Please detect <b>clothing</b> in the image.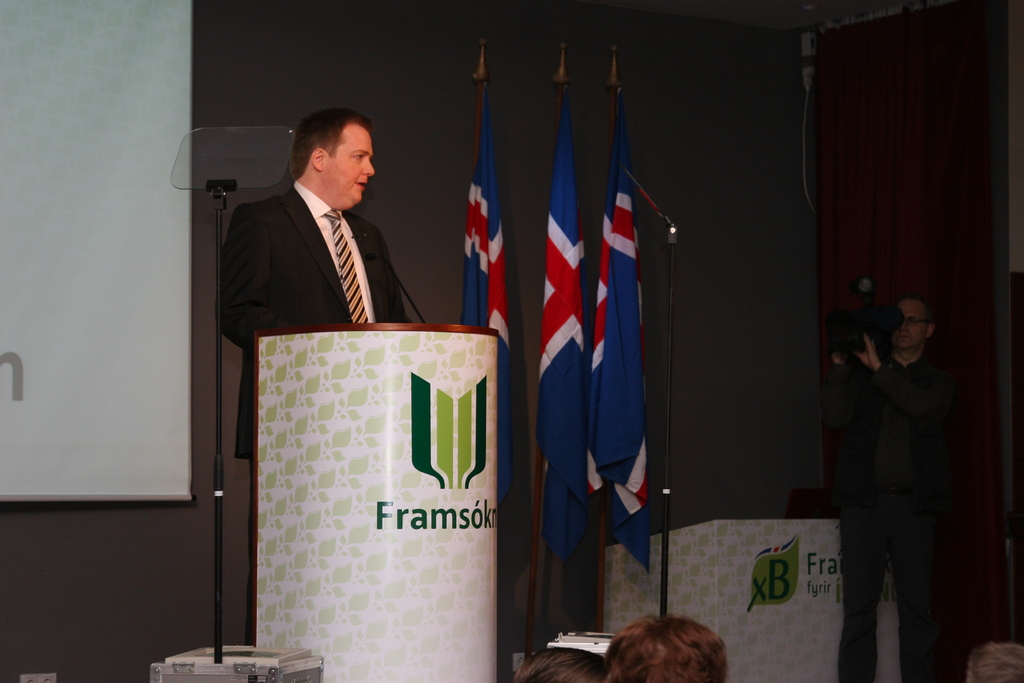
218/174/409/462.
